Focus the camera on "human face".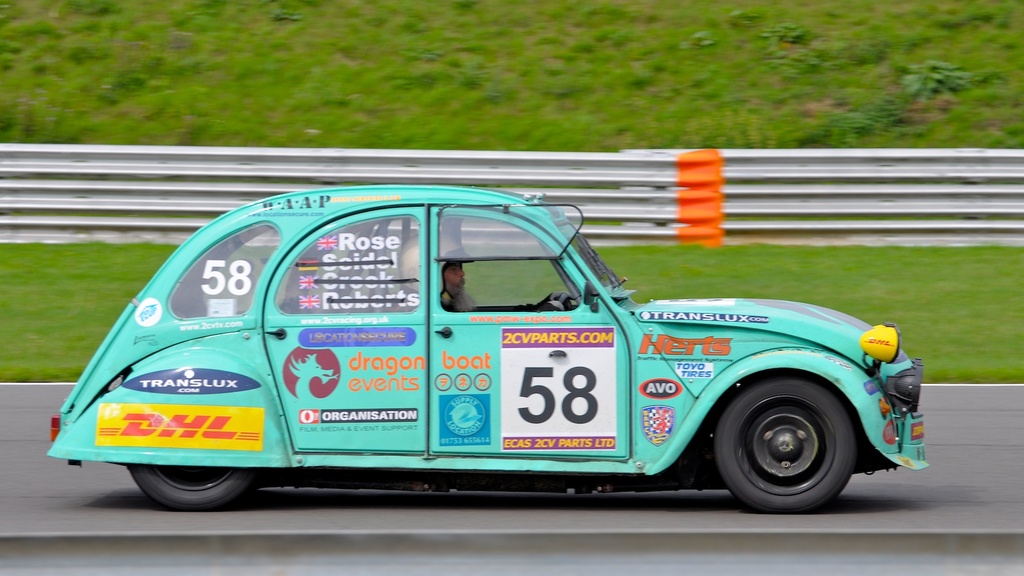
Focus region: bbox=[448, 264, 468, 288].
